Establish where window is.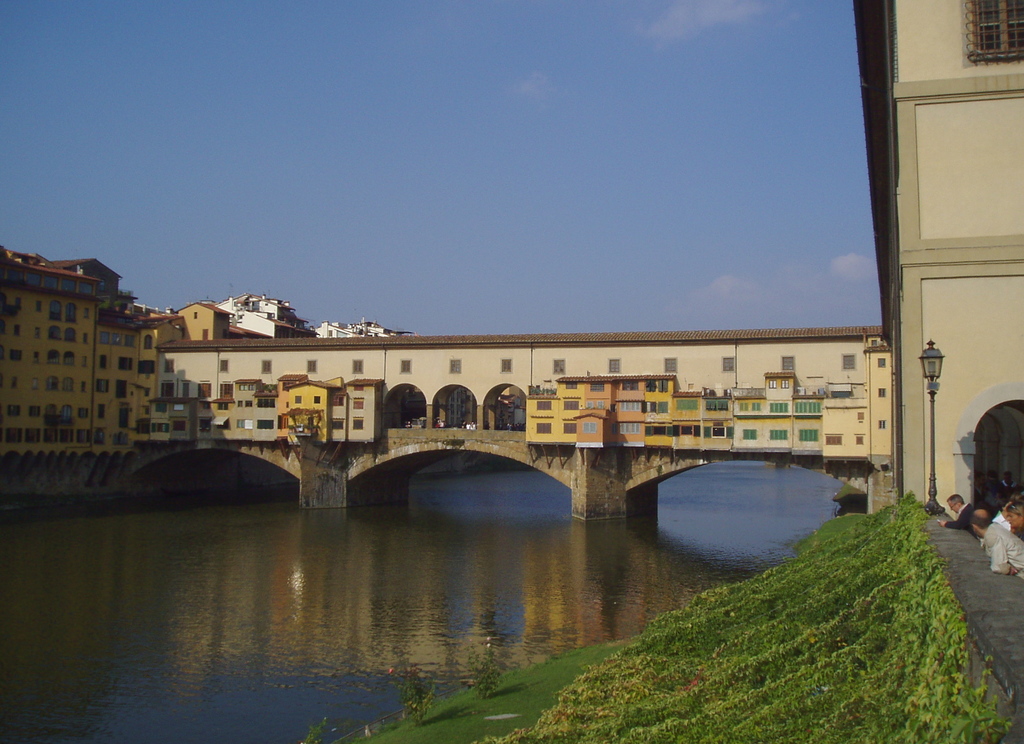
Established at x1=243, y1=398, x2=253, y2=408.
